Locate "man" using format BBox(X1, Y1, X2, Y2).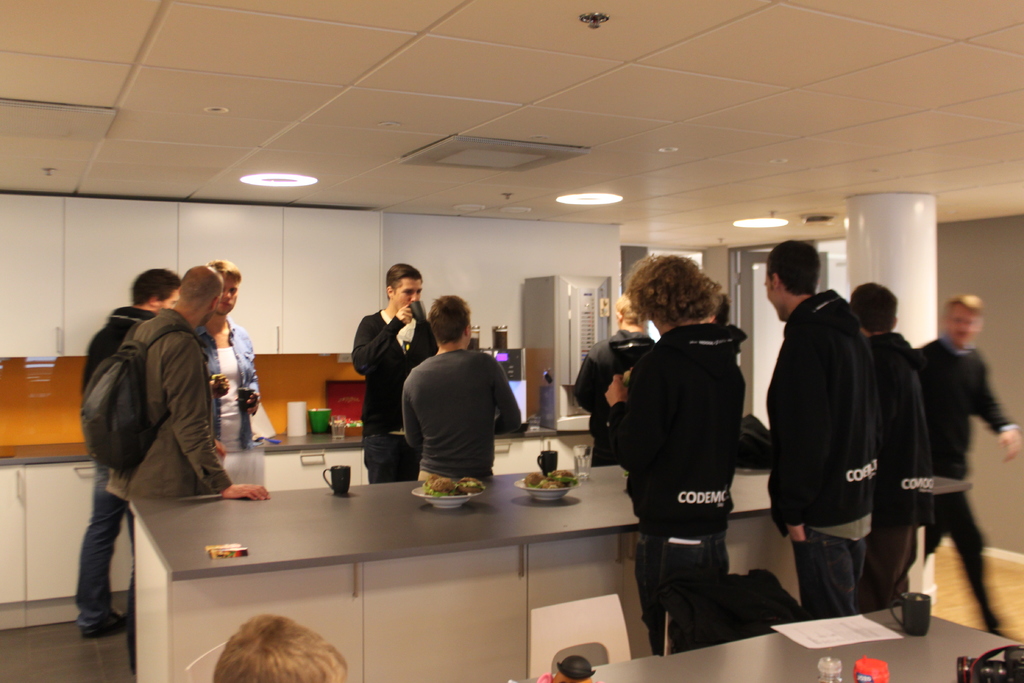
BBox(399, 316, 520, 504).
